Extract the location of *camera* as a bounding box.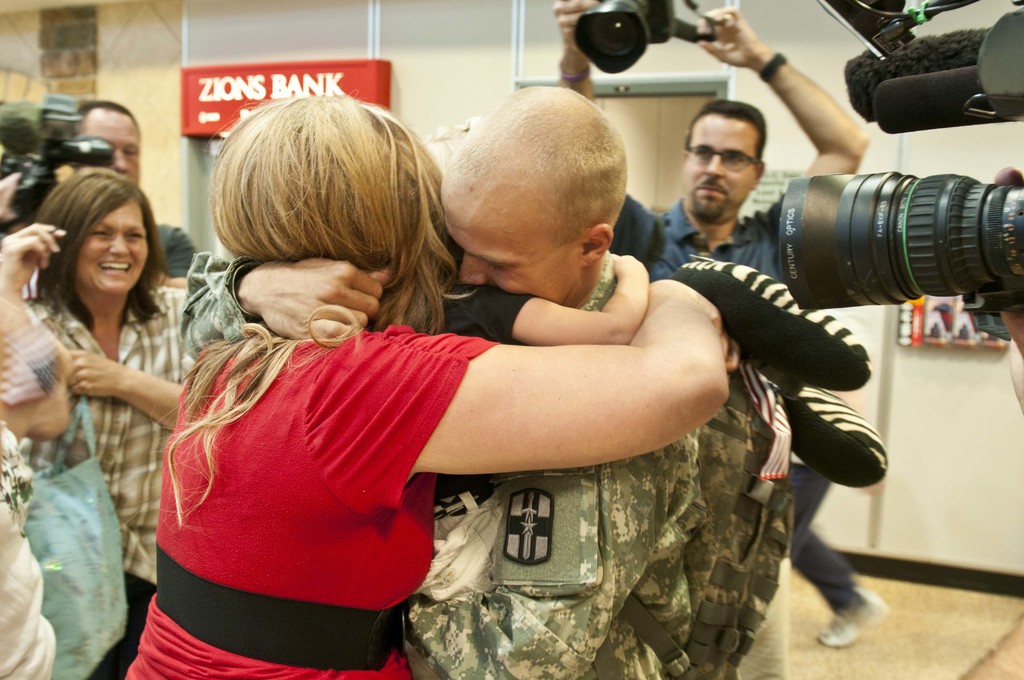
box=[572, 0, 703, 74].
